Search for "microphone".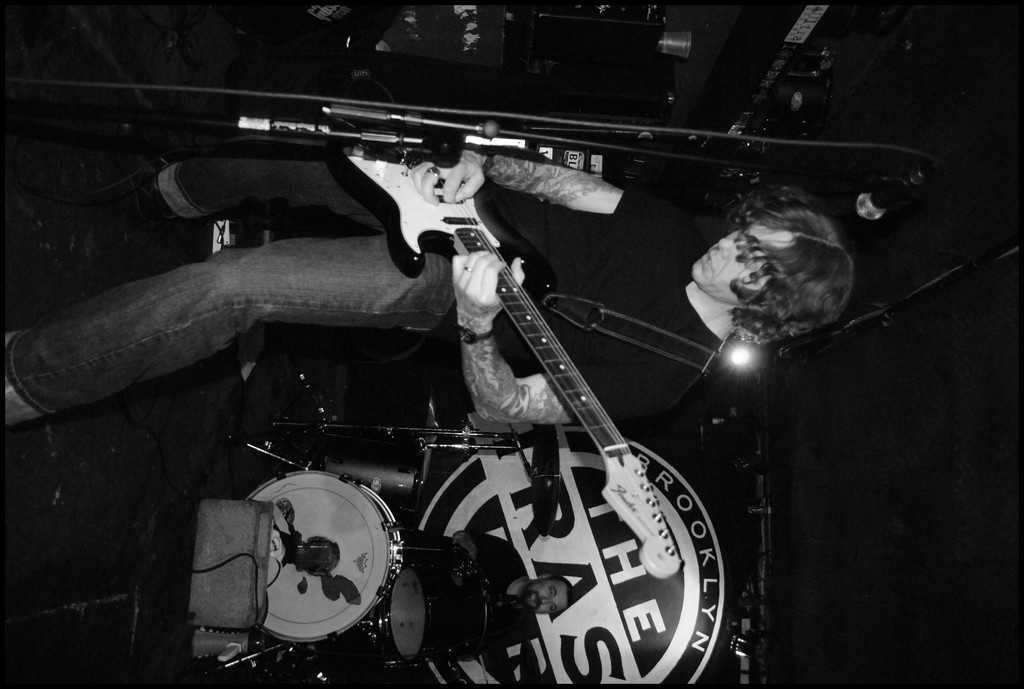
Found at (x1=852, y1=166, x2=929, y2=220).
